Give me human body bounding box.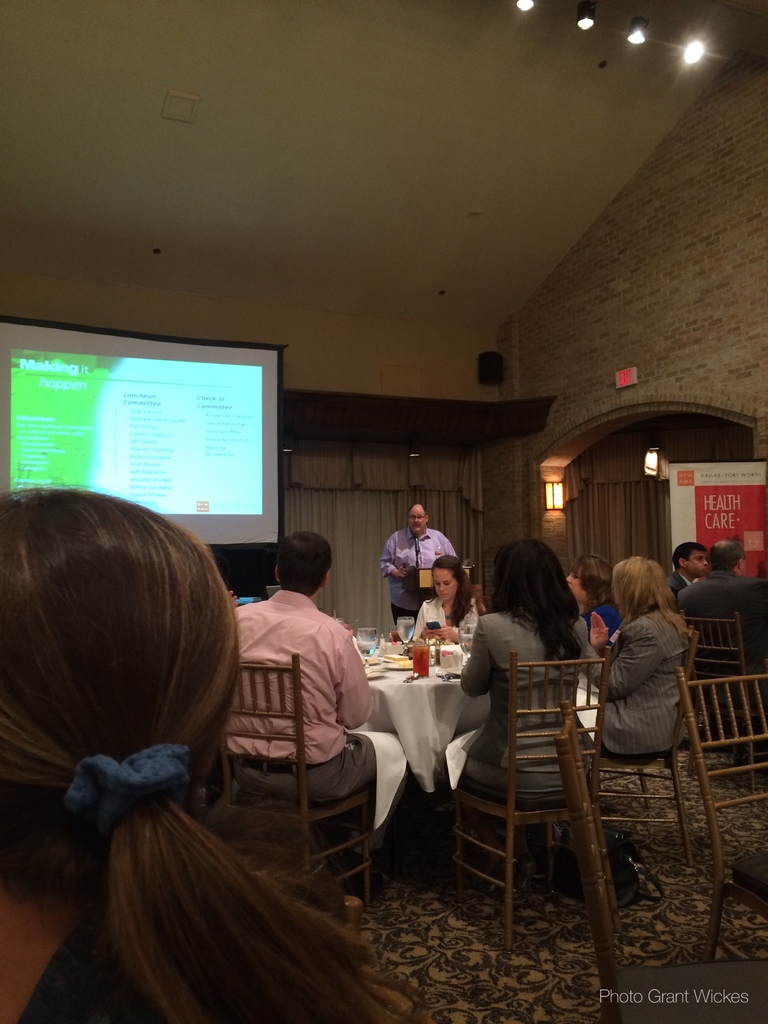
left=571, top=600, right=620, bottom=659.
